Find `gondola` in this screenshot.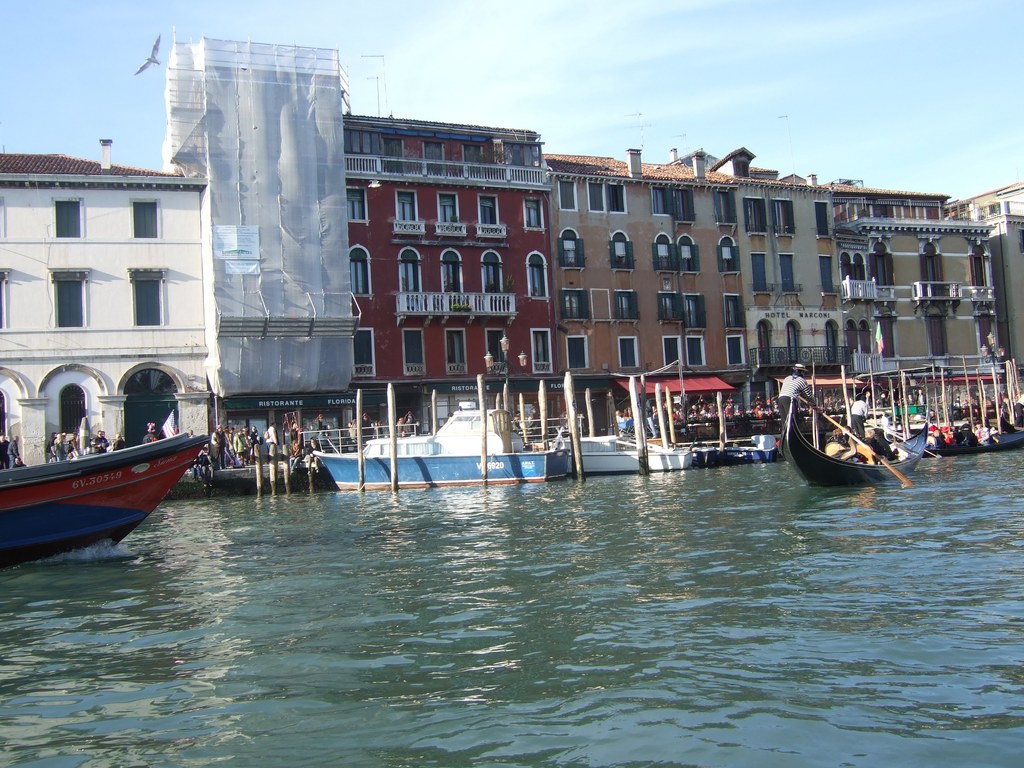
The bounding box for `gondola` is region(780, 378, 904, 489).
